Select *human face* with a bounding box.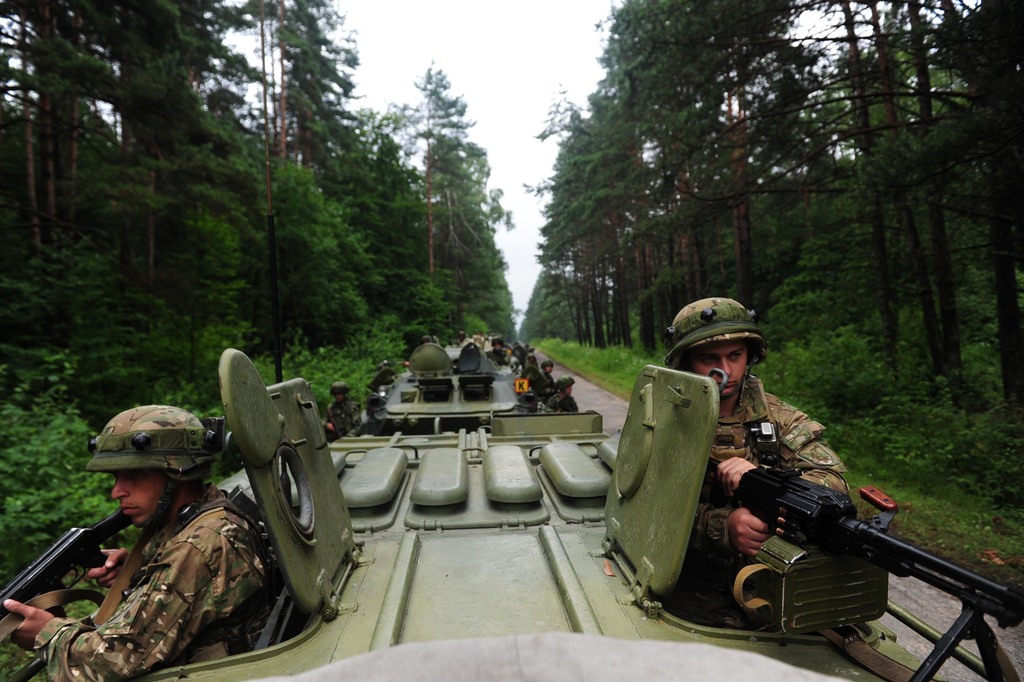
bbox(100, 464, 177, 527).
